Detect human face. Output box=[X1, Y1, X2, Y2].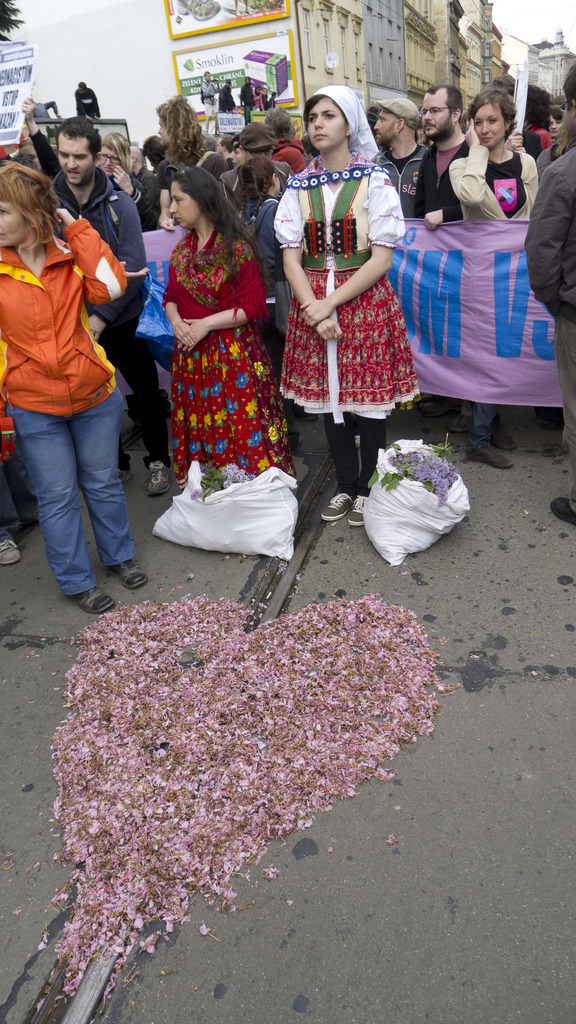
box=[52, 135, 88, 188].
